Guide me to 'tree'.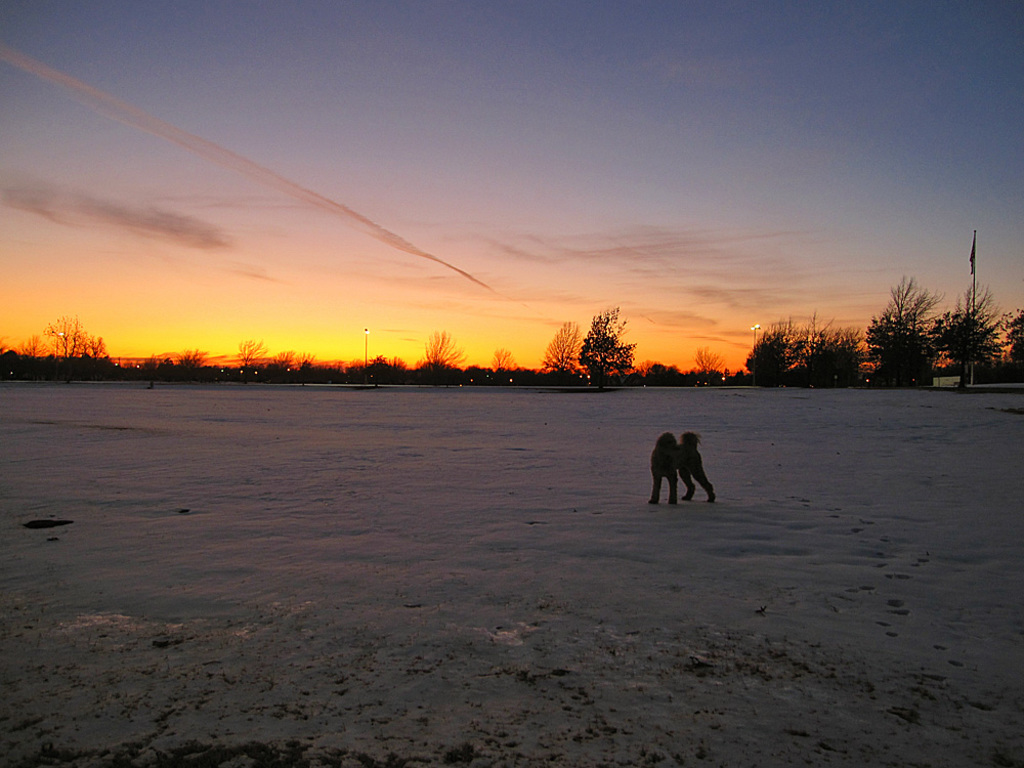
Guidance: box(1011, 302, 1023, 382).
